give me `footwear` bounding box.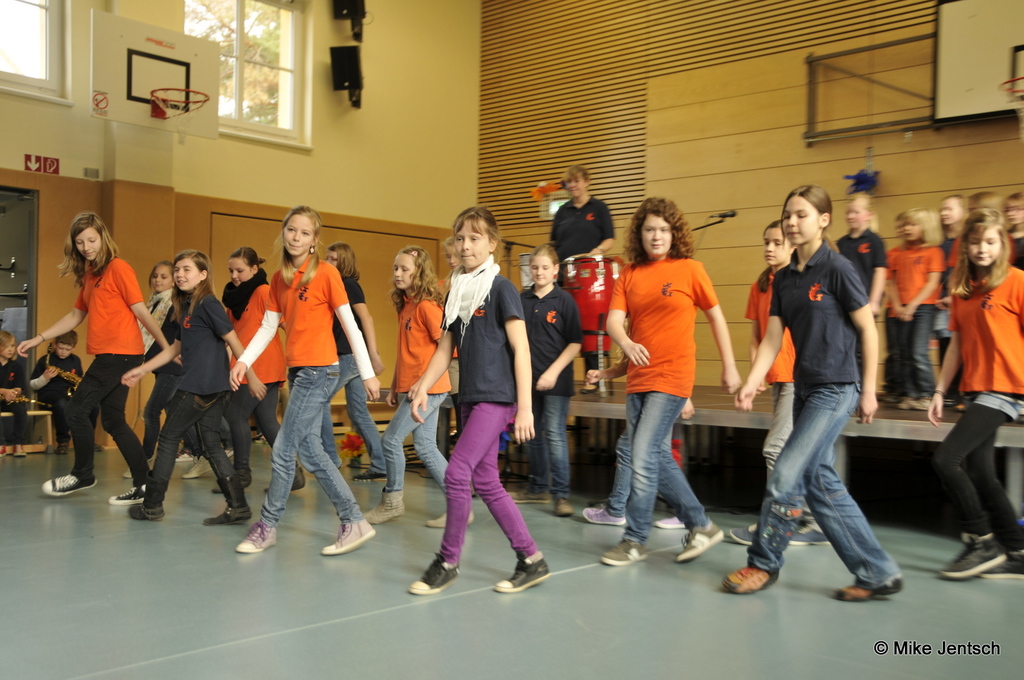
<bbox>106, 481, 147, 505</bbox>.
